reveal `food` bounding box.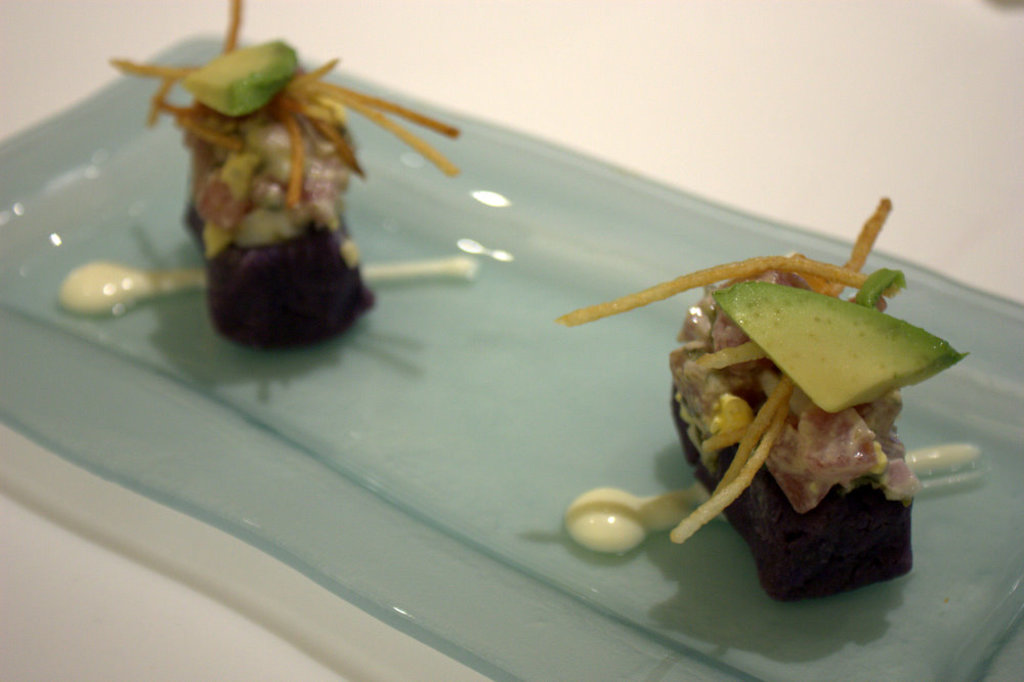
Revealed: [x1=98, y1=0, x2=463, y2=357].
